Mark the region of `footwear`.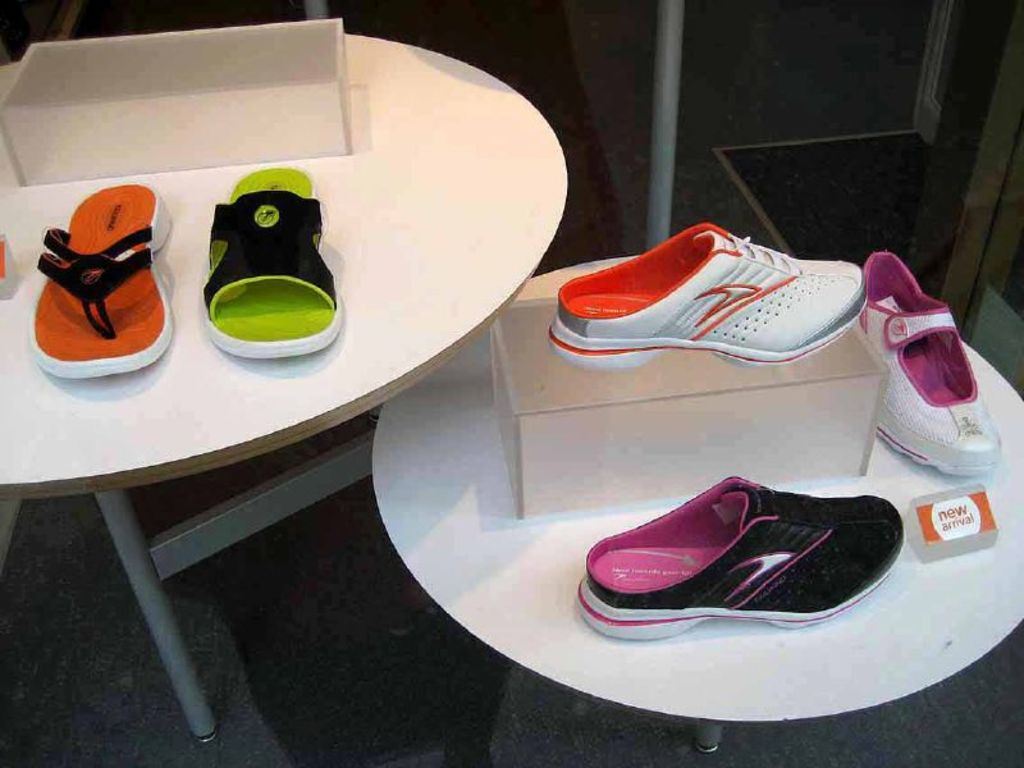
Region: locate(28, 179, 170, 375).
